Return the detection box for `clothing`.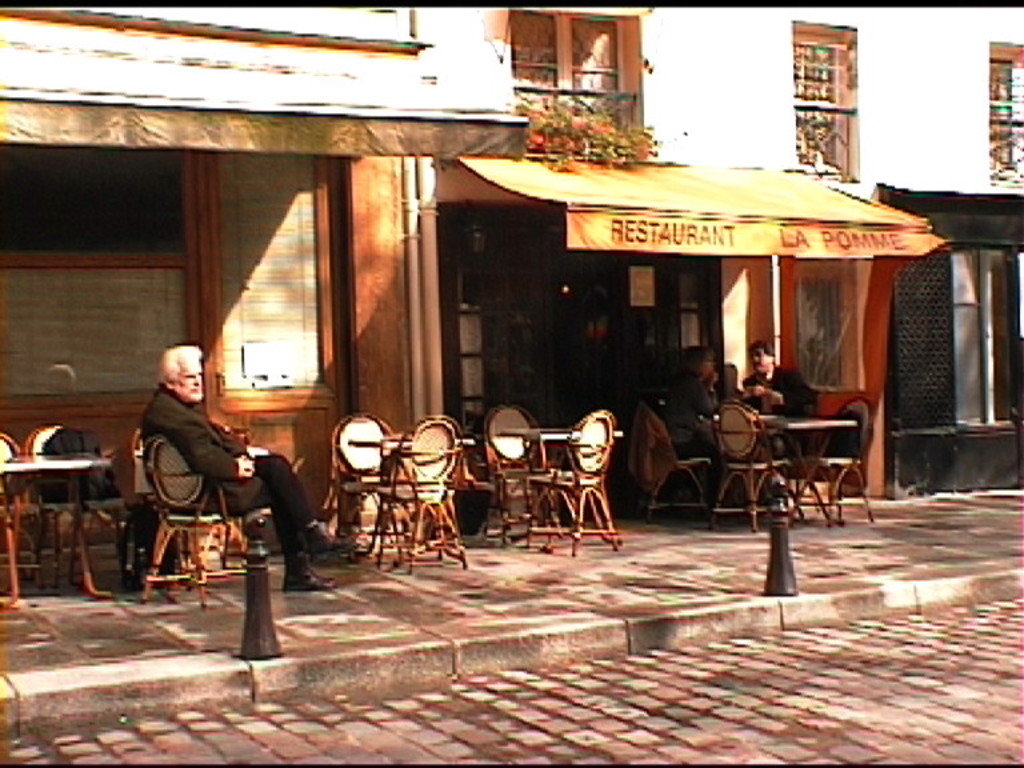
x1=253 y1=453 x2=313 y2=549.
